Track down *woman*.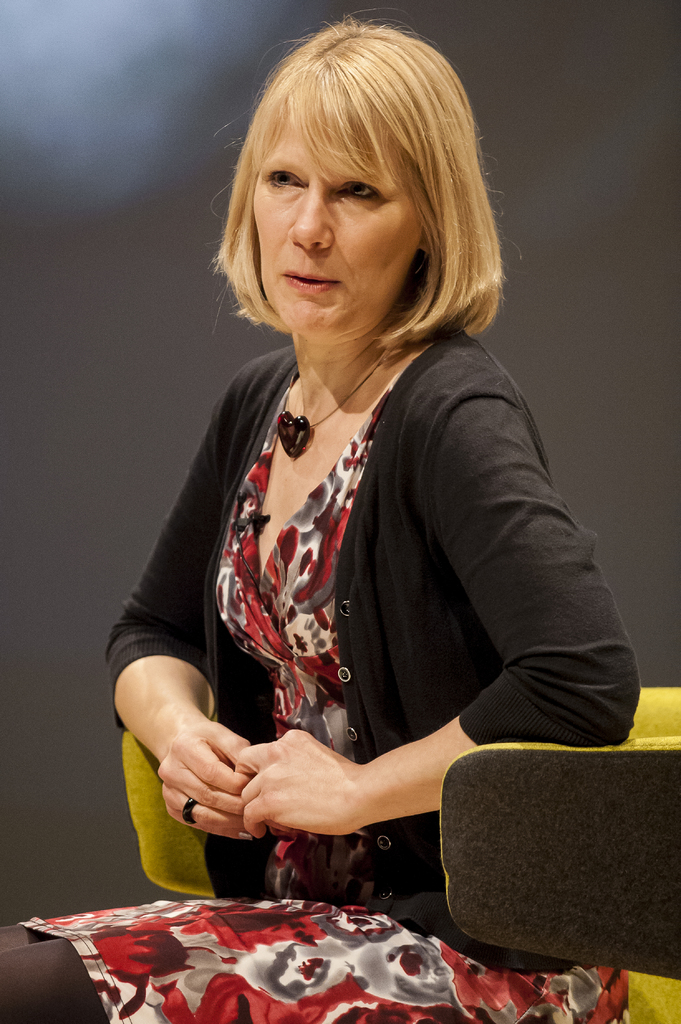
Tracked to <bbox>0, 11, 627, 1023</bbox>.
